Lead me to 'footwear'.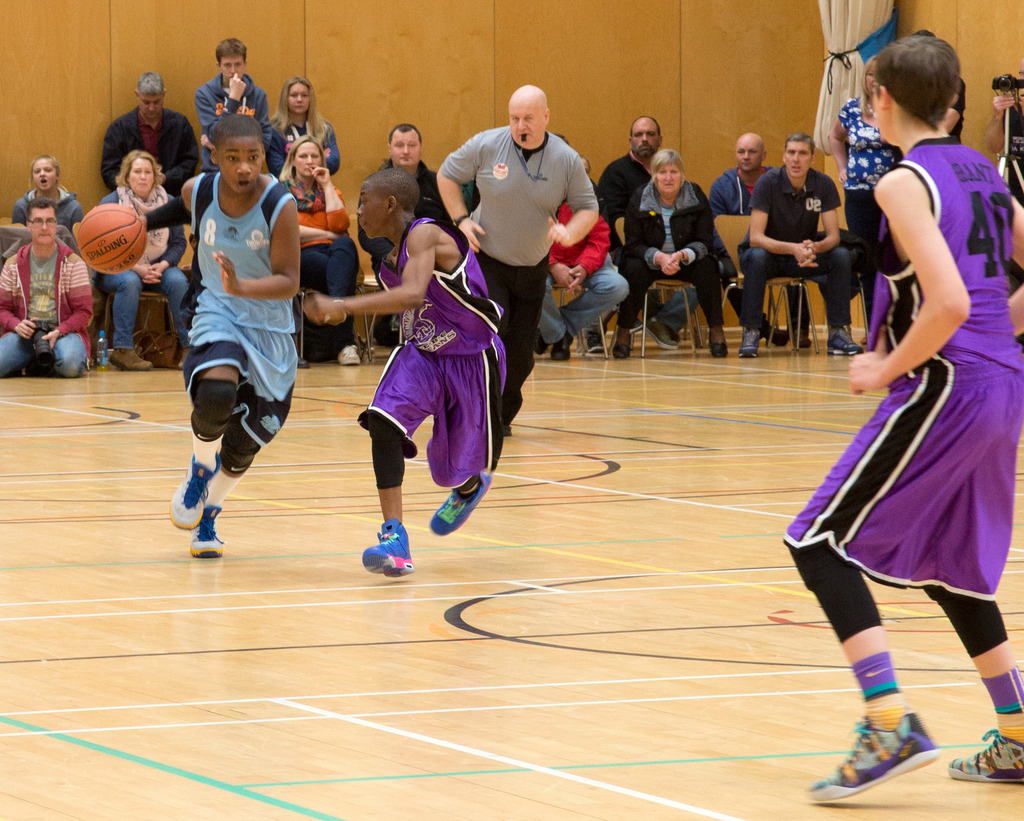
Lead to (429,472,493,539).
